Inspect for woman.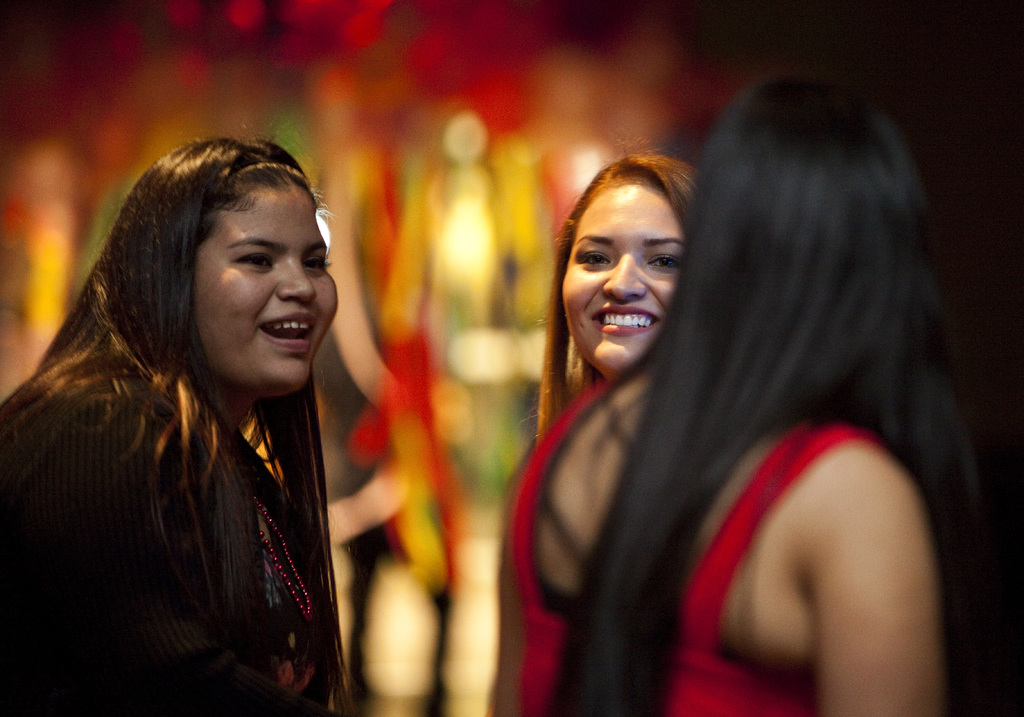
Inspection: rect(511, 74, 954, 716).
